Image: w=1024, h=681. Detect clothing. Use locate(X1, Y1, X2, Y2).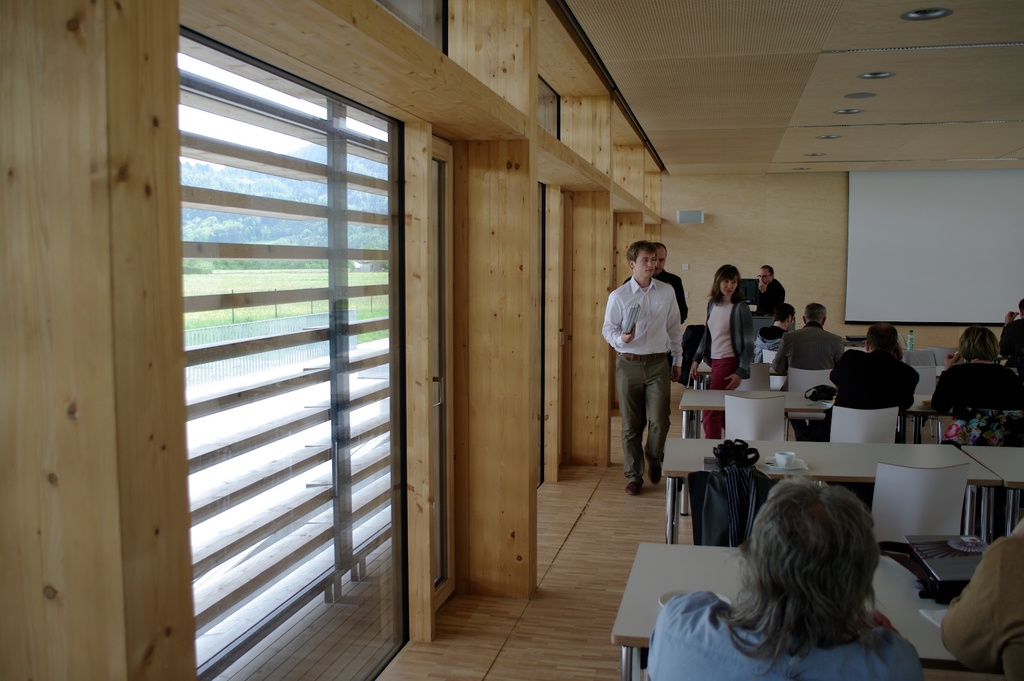
locate(602, 273, 684, 368).
